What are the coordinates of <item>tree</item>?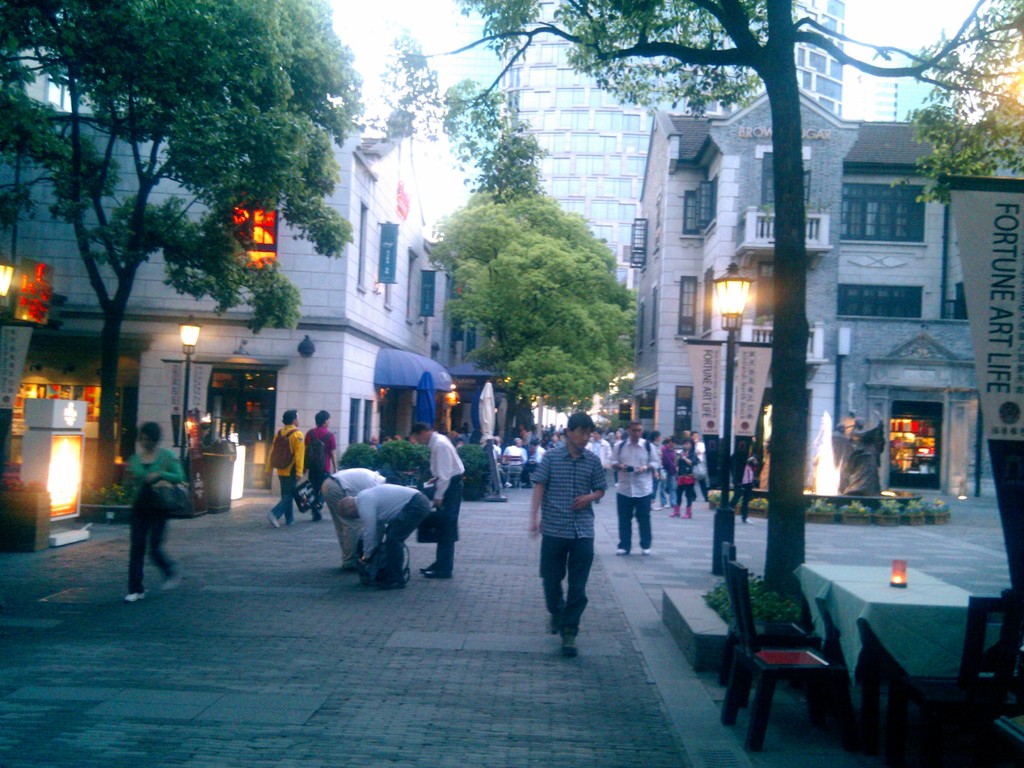
<box>452,0,1023,590</box>.
